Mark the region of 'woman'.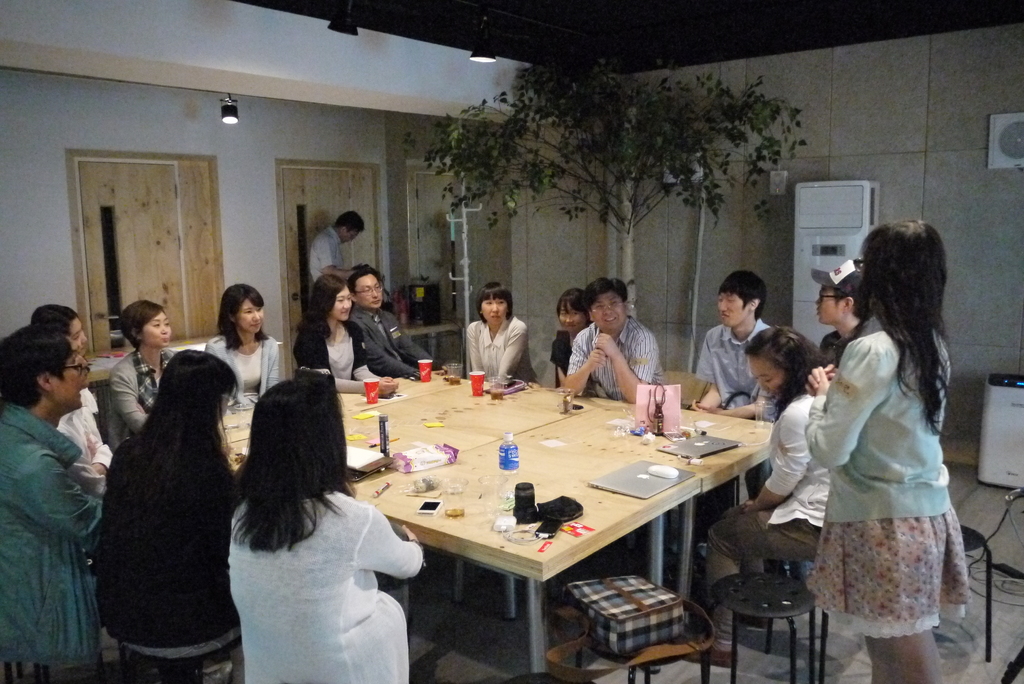
Region: detection(545, 288, 598, 389).
